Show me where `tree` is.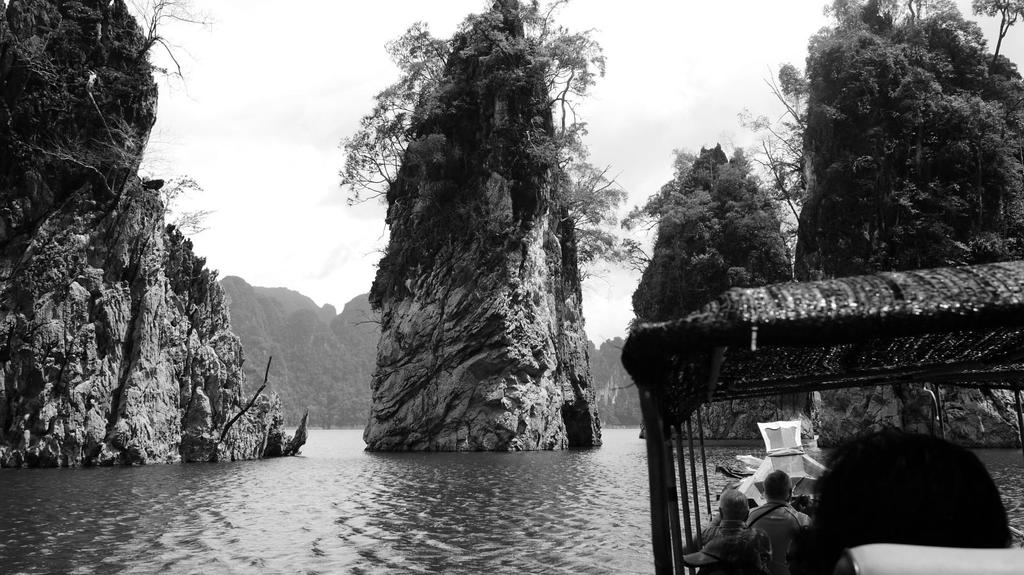
`tree` is at [x1=1, y1=0, x2=221, y2=240].
